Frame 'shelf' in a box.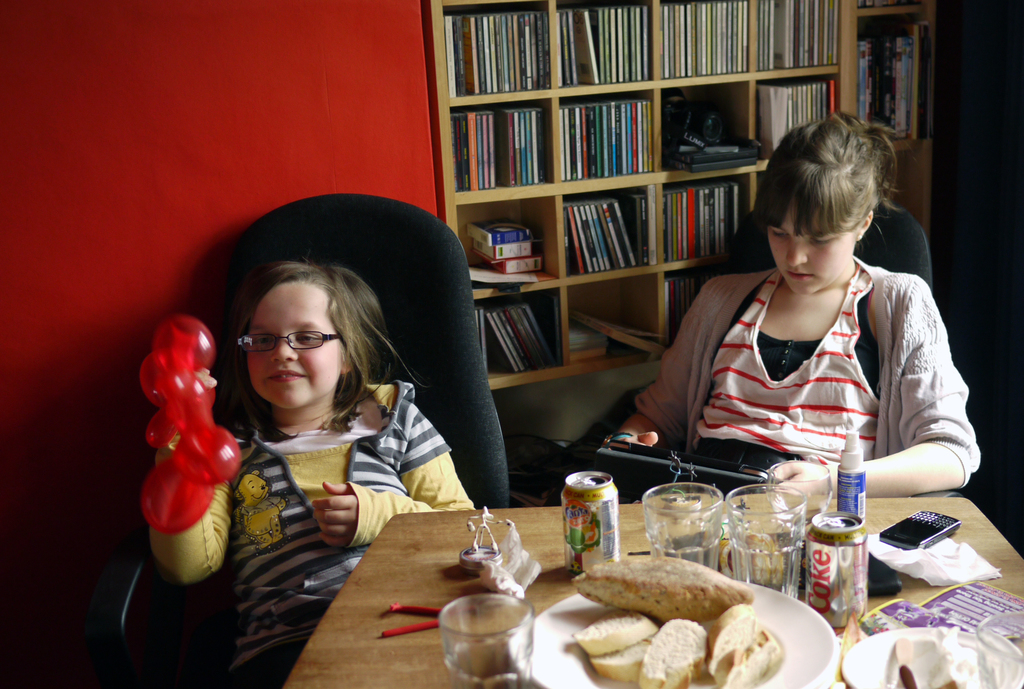
<box>643,162,785,260</box>.
